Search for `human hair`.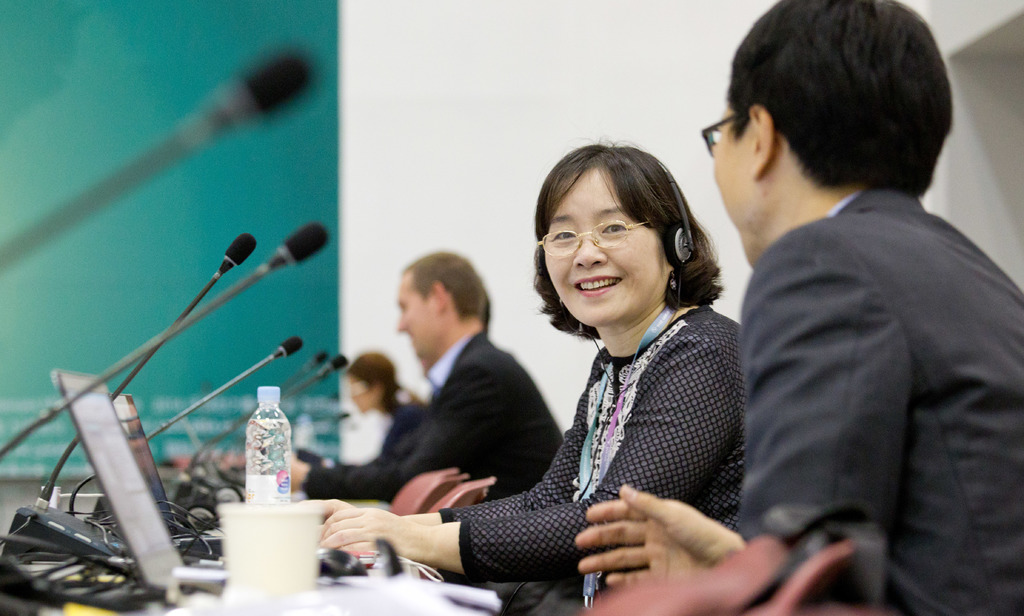
Found at [525, 141, 729, 340].
